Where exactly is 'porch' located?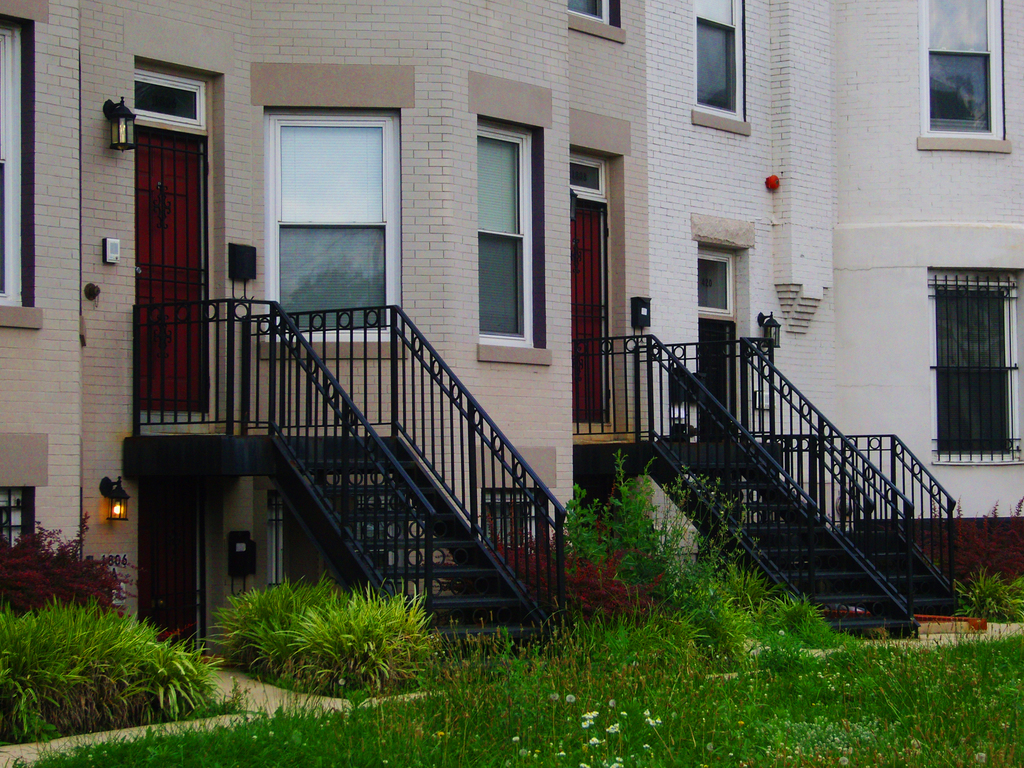
Its bounding box is 95,250,582,703.
